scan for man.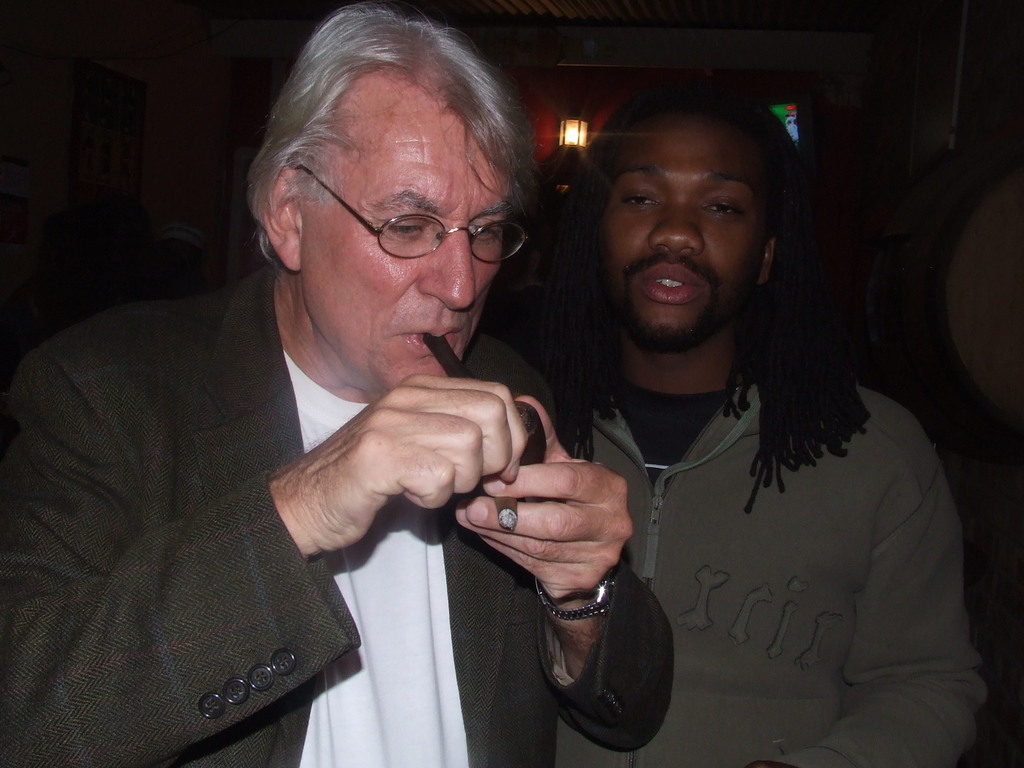
Scan result: region(91, 42, 727, 743).
